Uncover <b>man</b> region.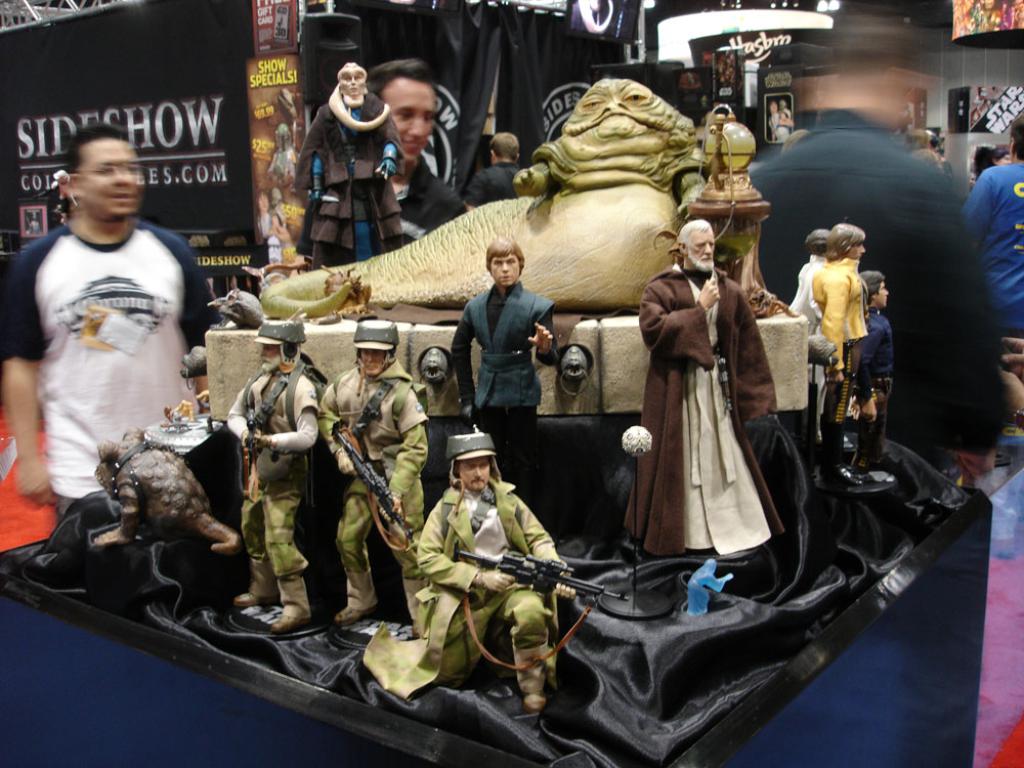
Uncovered: <region>466, 130, 530, 214</region>.
